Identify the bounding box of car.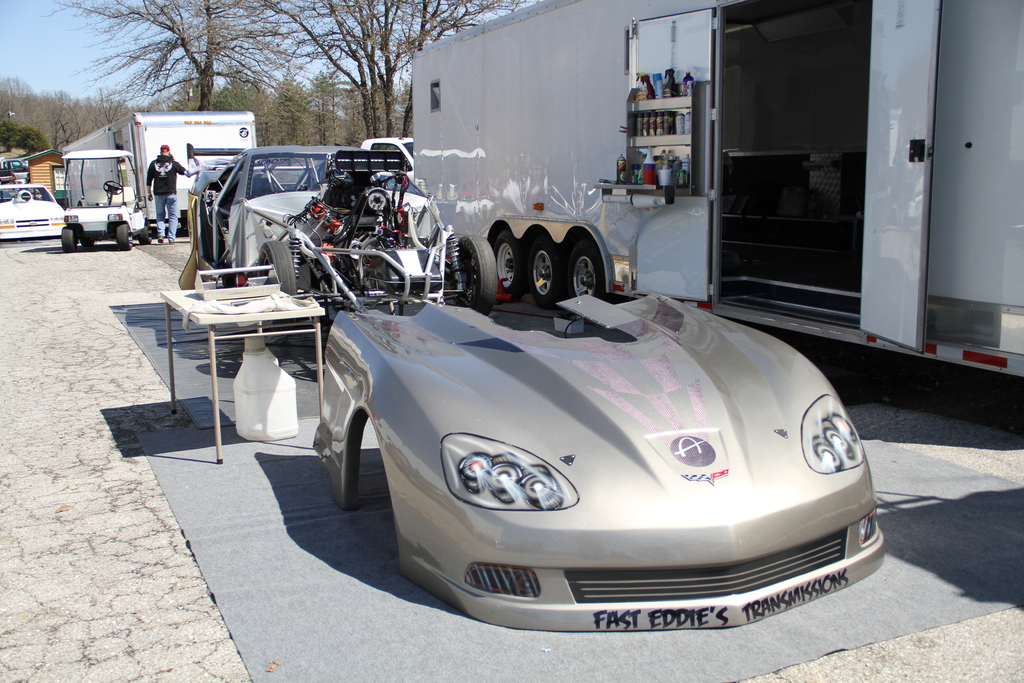
173 140 497 317.
